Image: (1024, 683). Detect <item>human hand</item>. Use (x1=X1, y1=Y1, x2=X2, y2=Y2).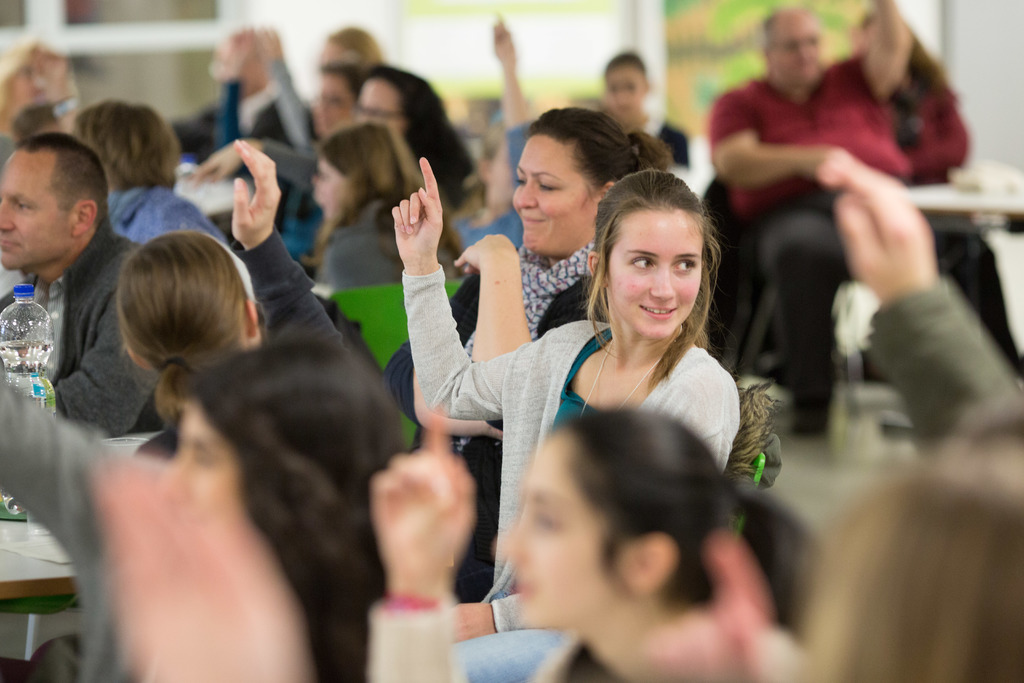
(x1=380, y1=174, x2=447, y2=270).
